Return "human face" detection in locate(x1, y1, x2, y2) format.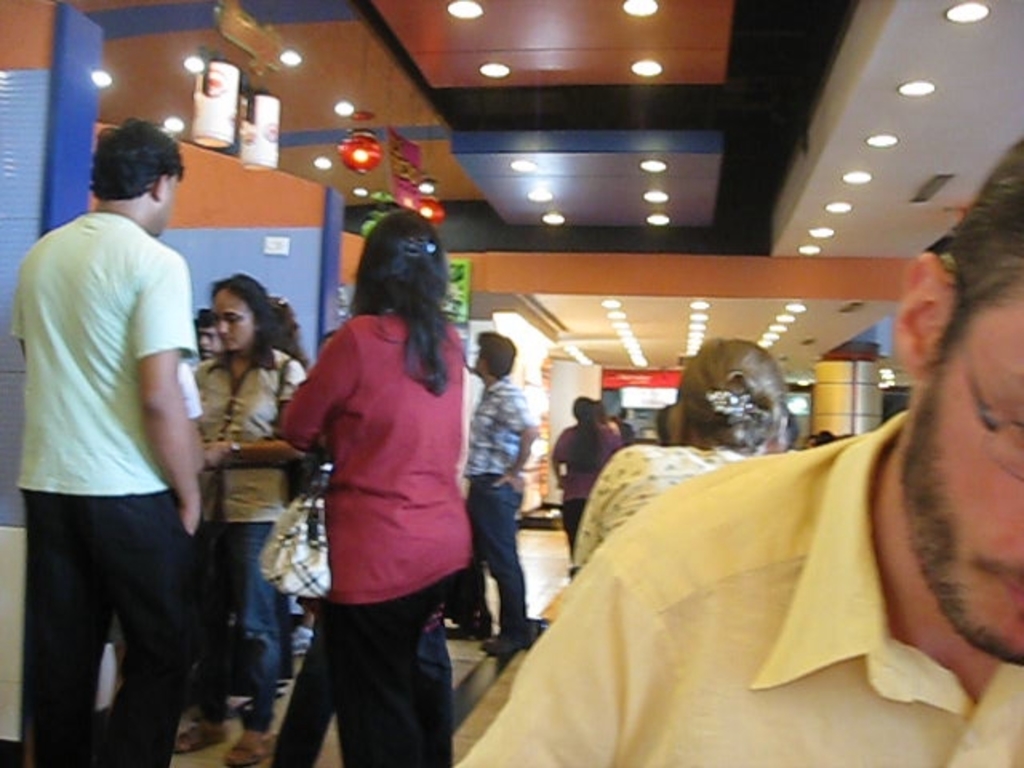
locate(898, 291, 1022, 669).
